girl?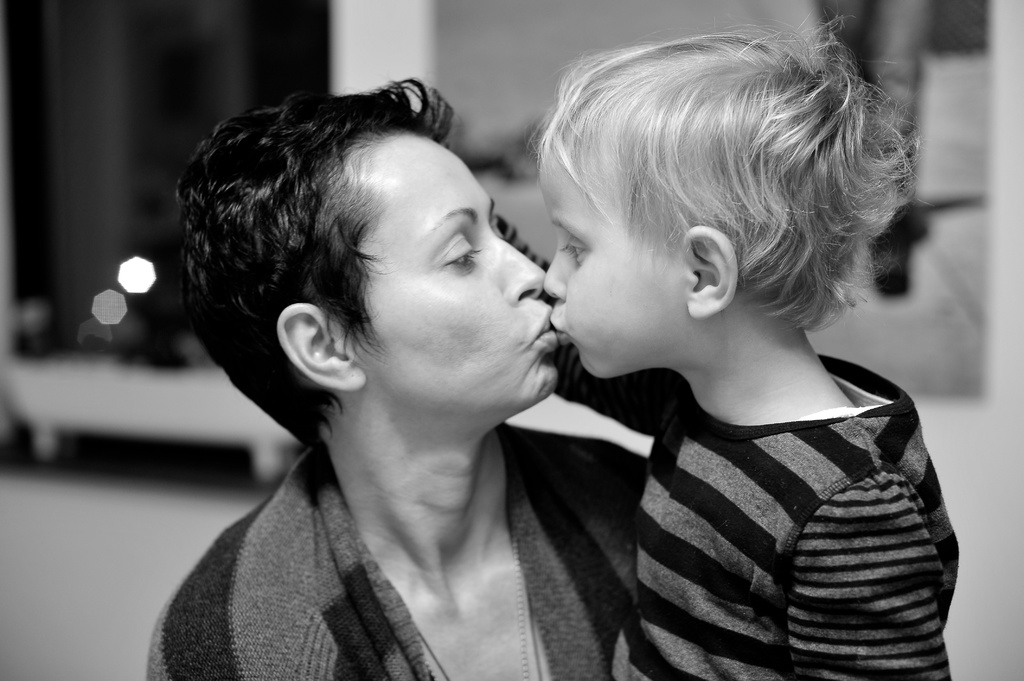
{"left": 151, "top": 80, "right": 652, "bottom": 680}
